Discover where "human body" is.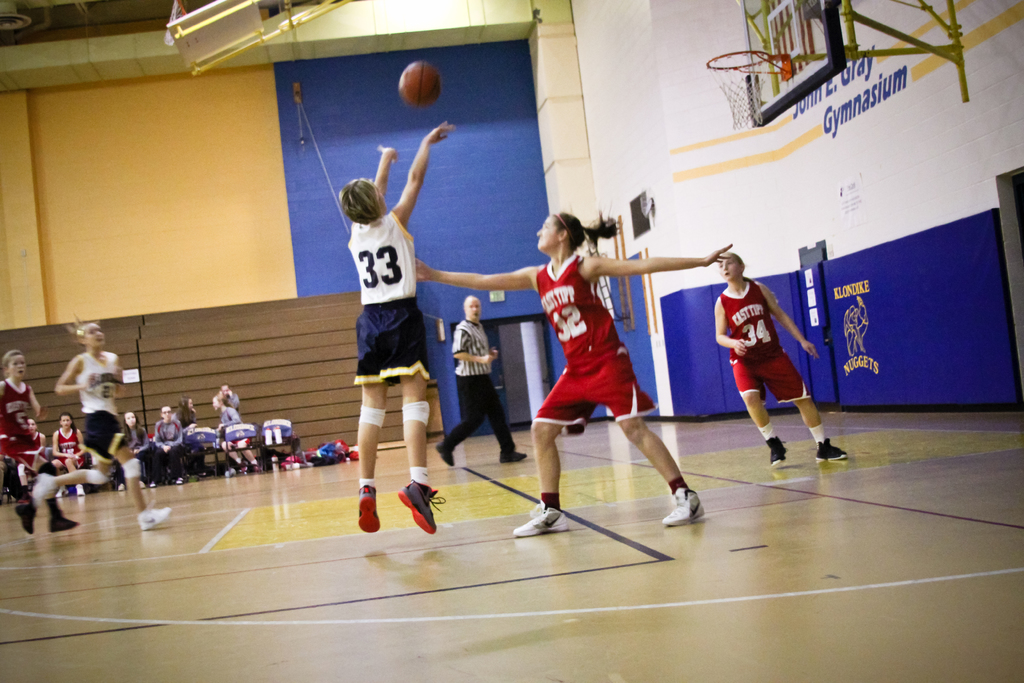
Discovered at <bbox>8, 431, 50, 496</bbox>.
